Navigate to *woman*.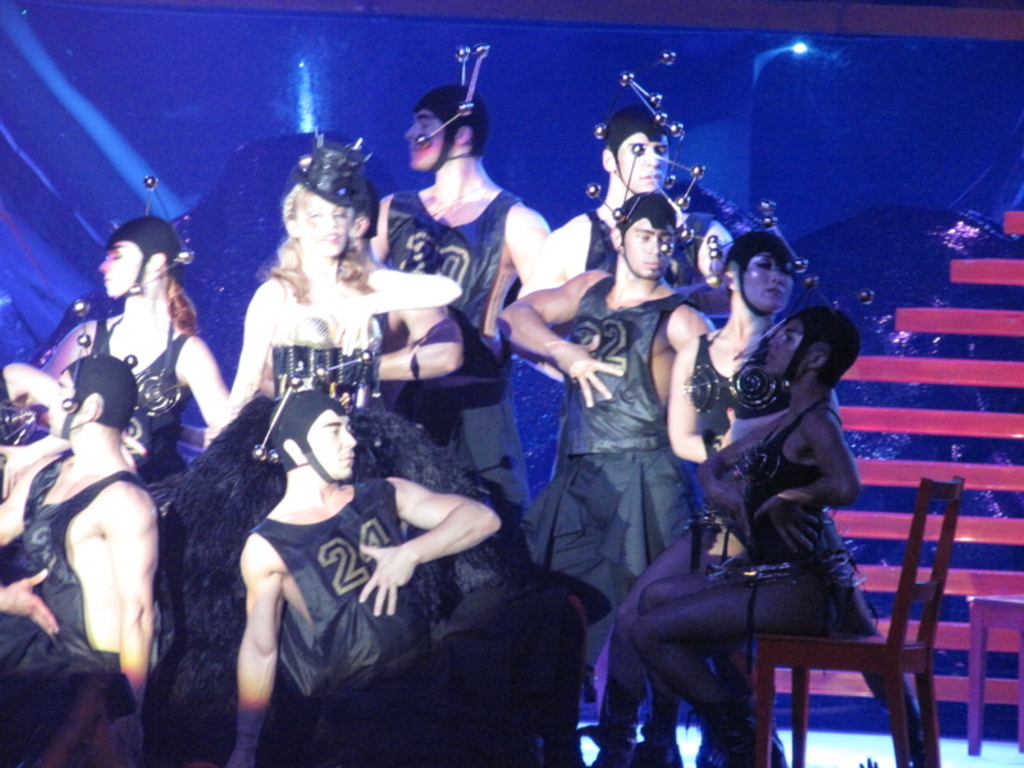
Navigation target: l=221, t=178, r=465, b=431.
